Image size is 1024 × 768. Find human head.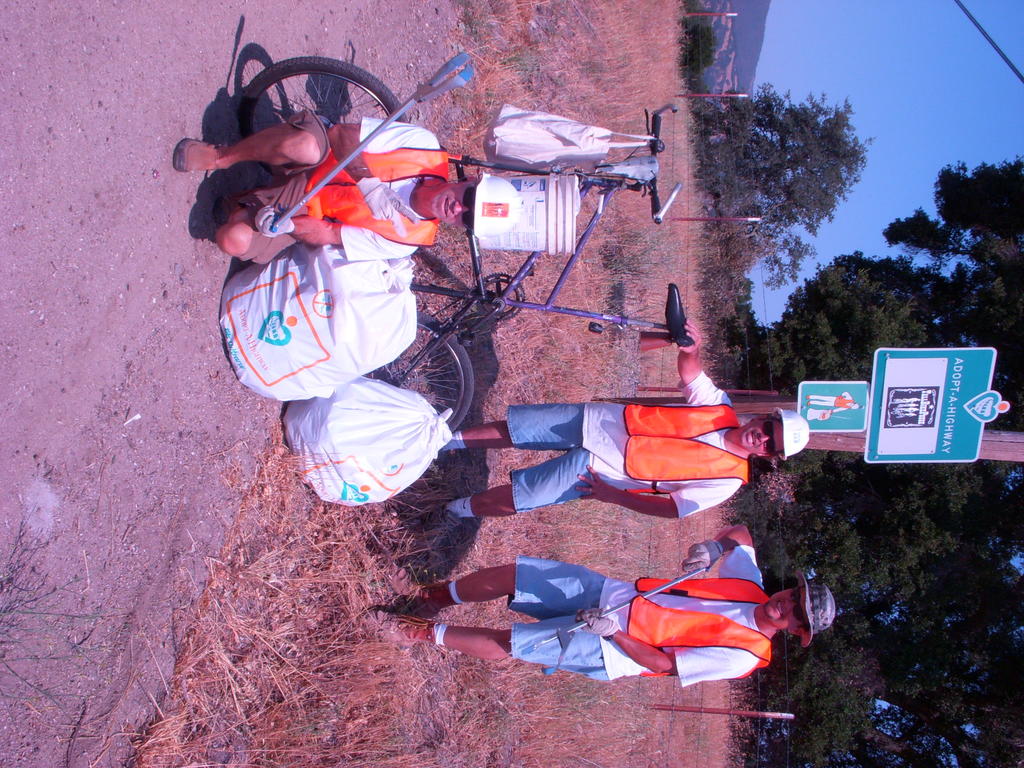
crop(732, 412, 783, 463).
